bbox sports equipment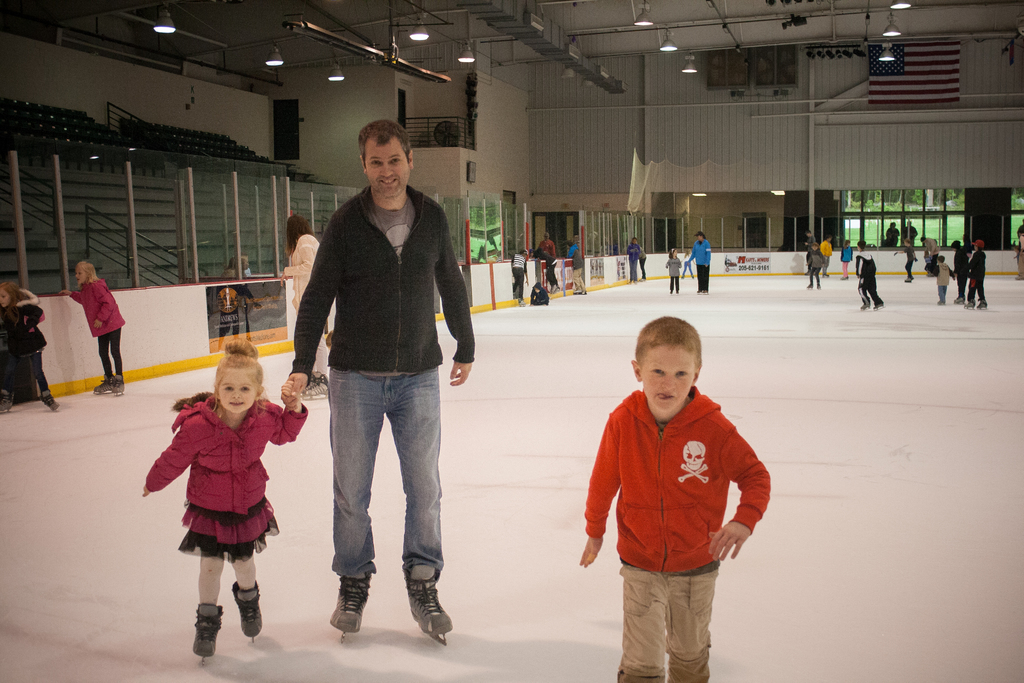
[0, 387, 11, 411]
